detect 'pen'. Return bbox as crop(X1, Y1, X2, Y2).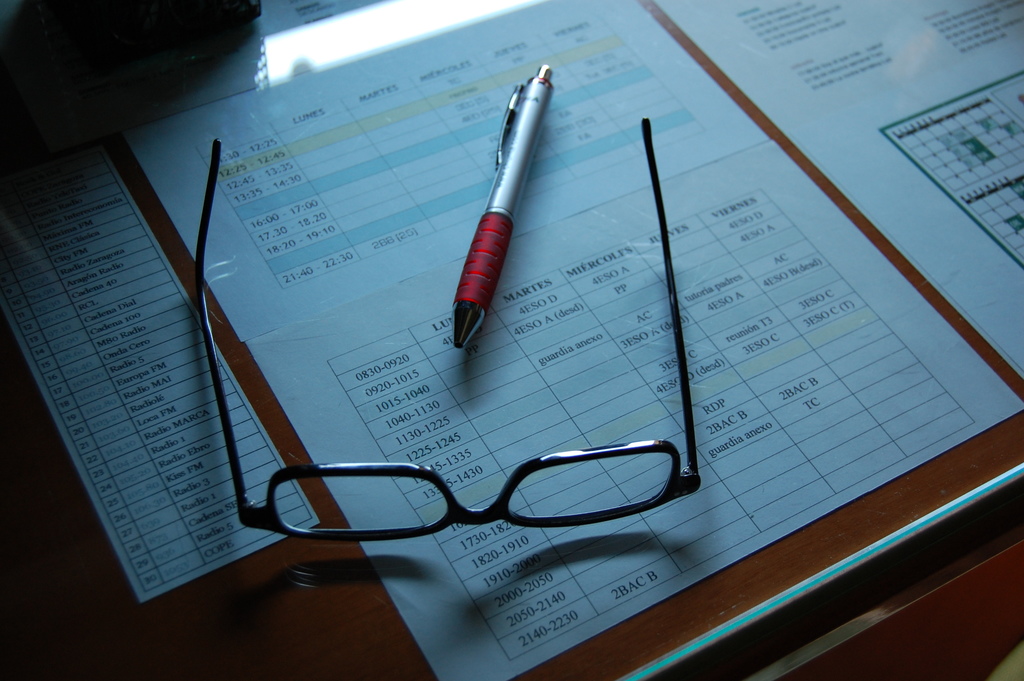
crop(450, 63, 553, 349).
